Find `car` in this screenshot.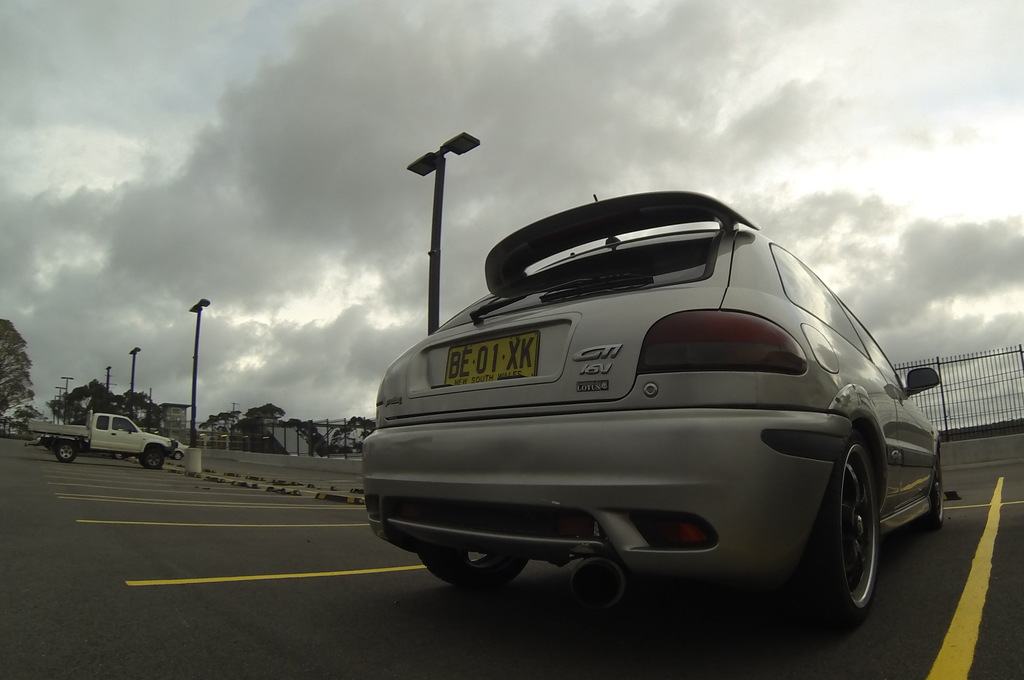
The bounding box for `car` is [left=353, top=186, right=949, bottom=642].
